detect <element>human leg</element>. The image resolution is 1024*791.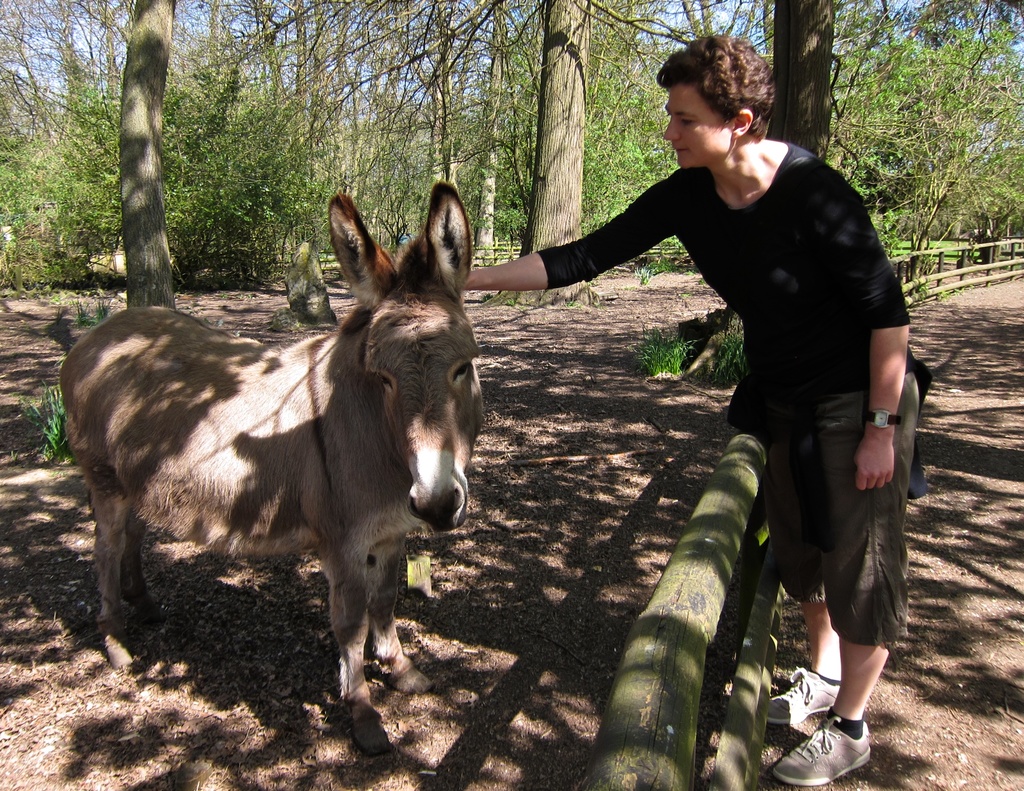
[777,639,894,782].
